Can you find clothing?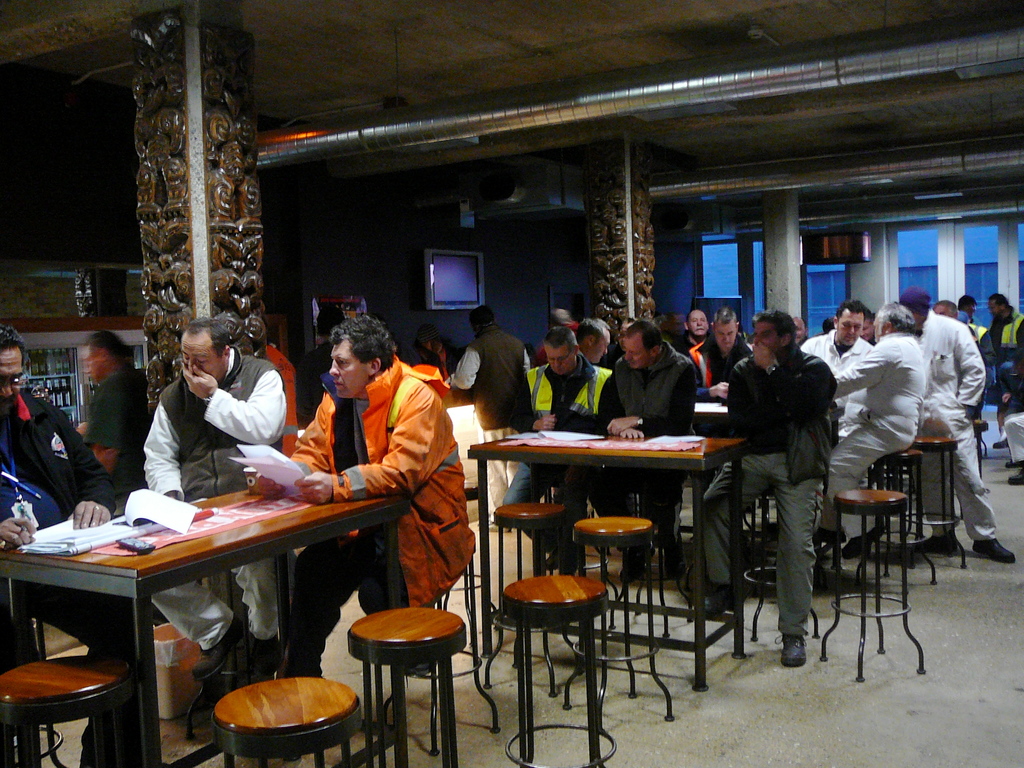
Yes, bounding box: crop(826, 333, 933, 509).
